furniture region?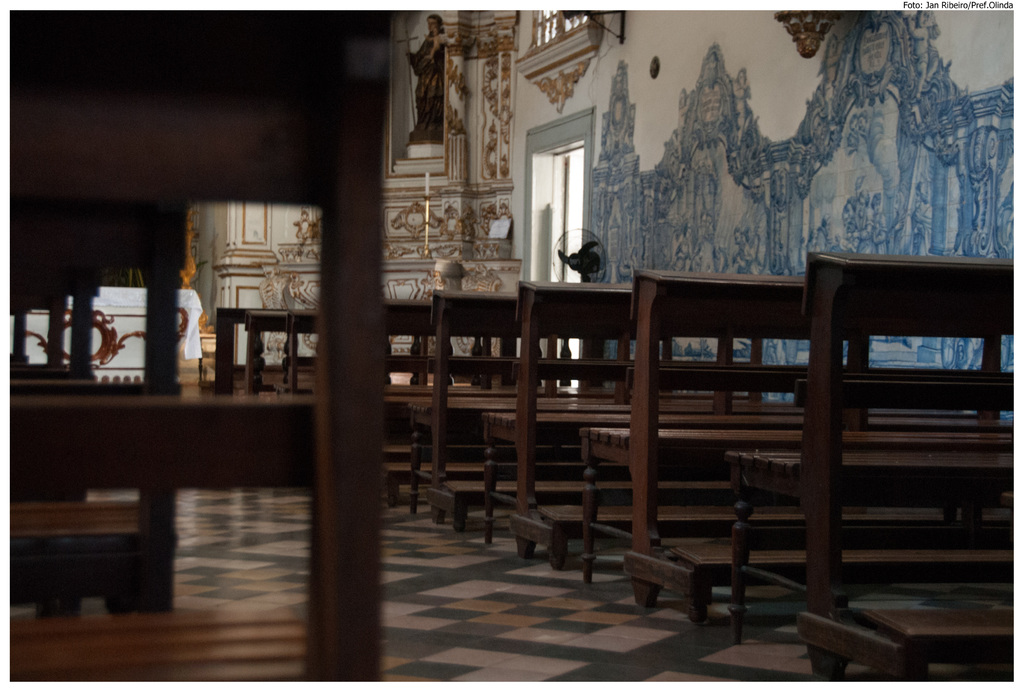
10:287:204:385
